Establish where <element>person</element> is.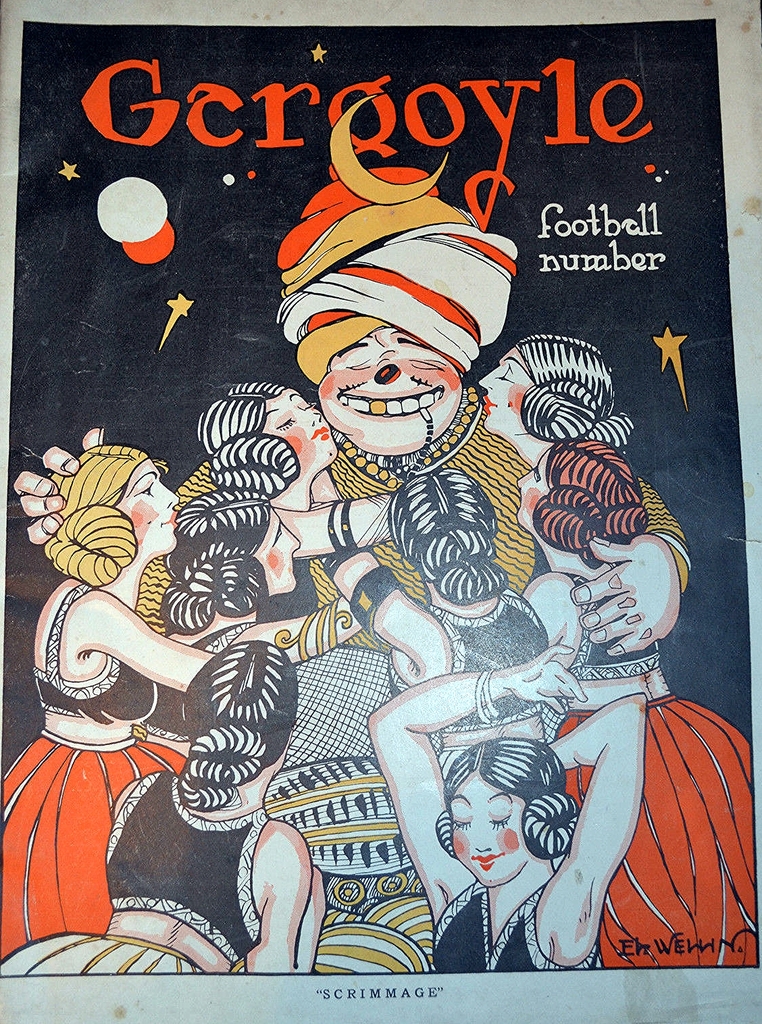
Established at <box>367,630,646,969</box>.
